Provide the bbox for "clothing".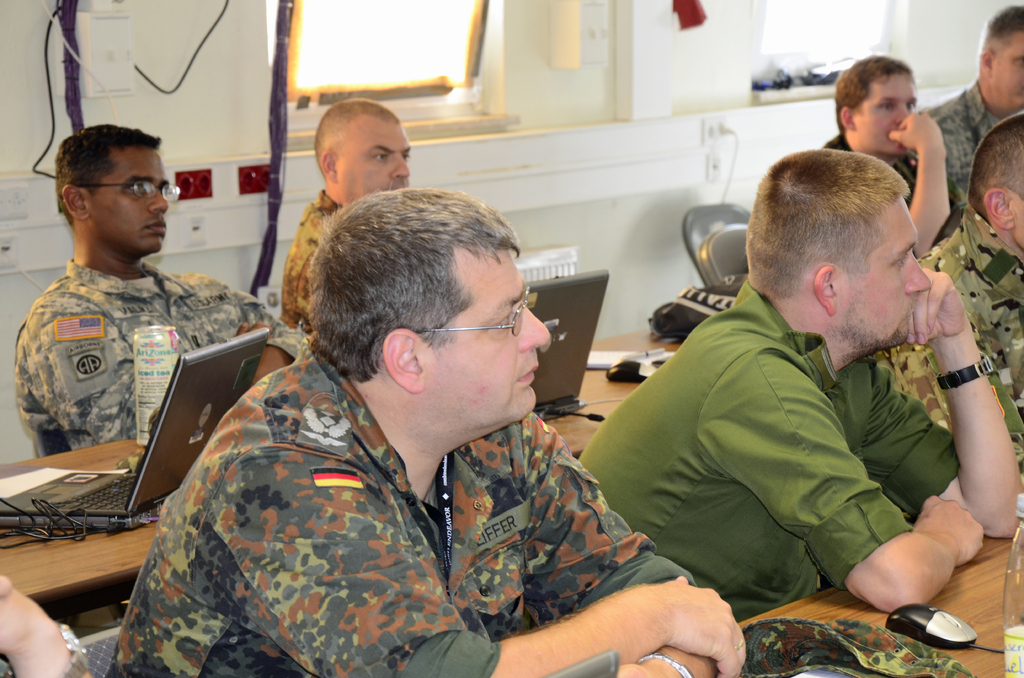
select_region(110, 348, 704, 677).
